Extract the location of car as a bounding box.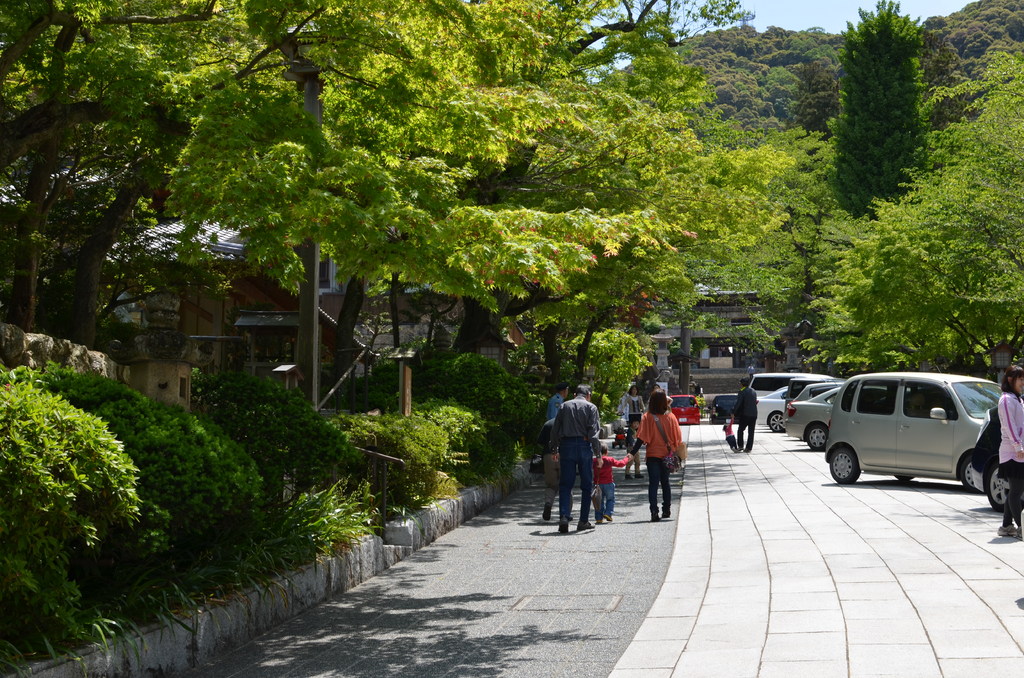
669/392/699/421.
